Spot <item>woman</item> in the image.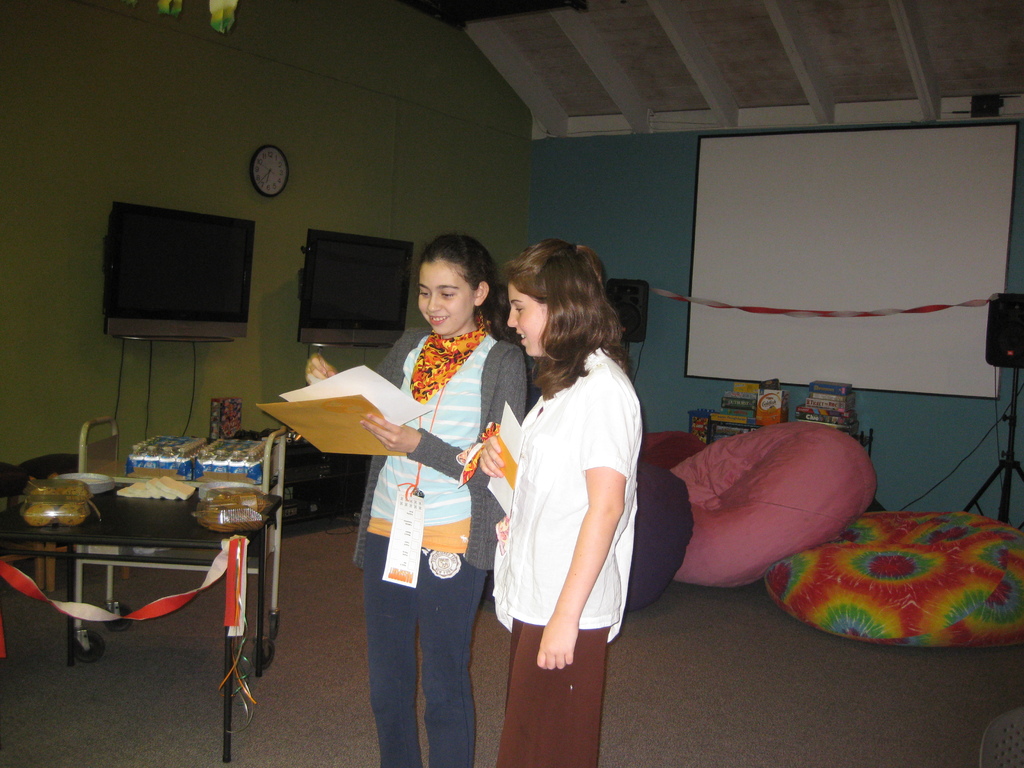
<item>woman</item> found at 467,221,652,764.
